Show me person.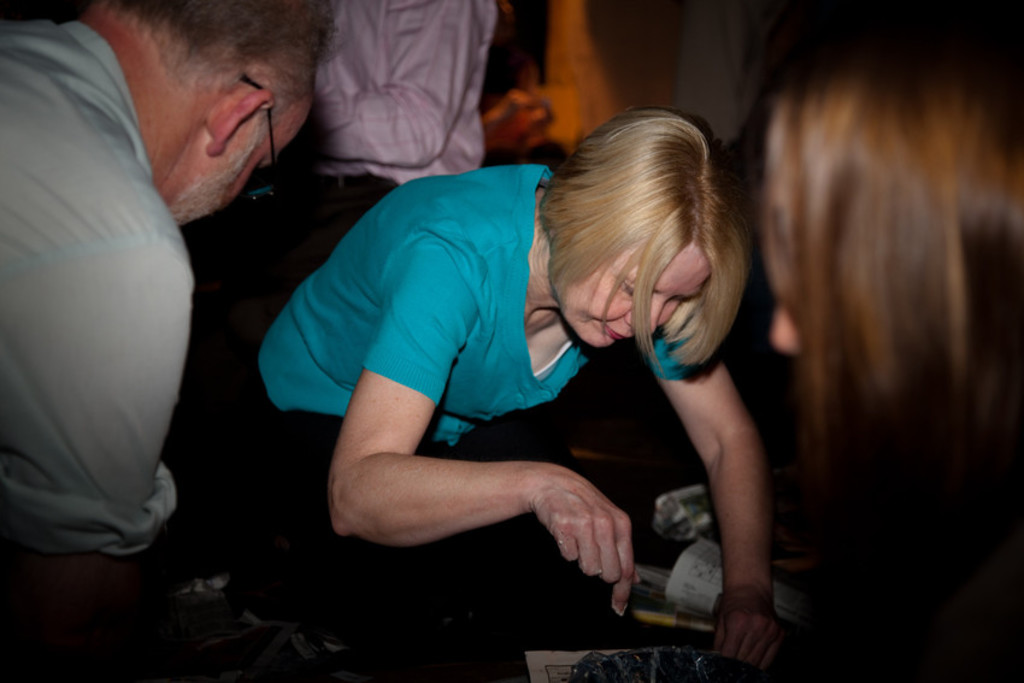
person is here: 0/0/330/682.
